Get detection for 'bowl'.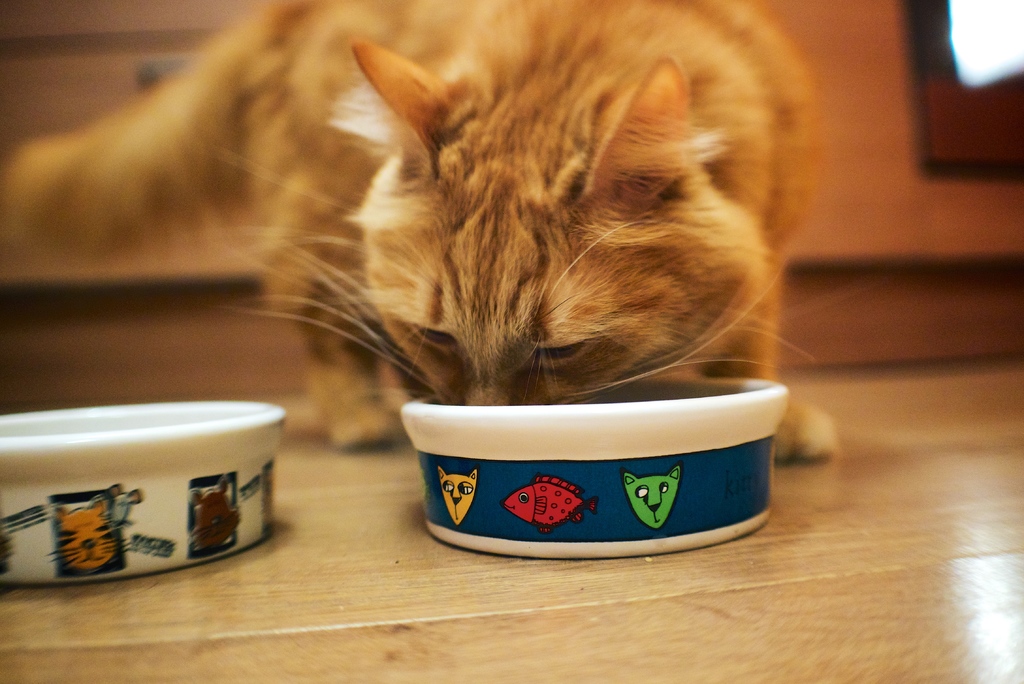
Detection: 399 375 788 562.
